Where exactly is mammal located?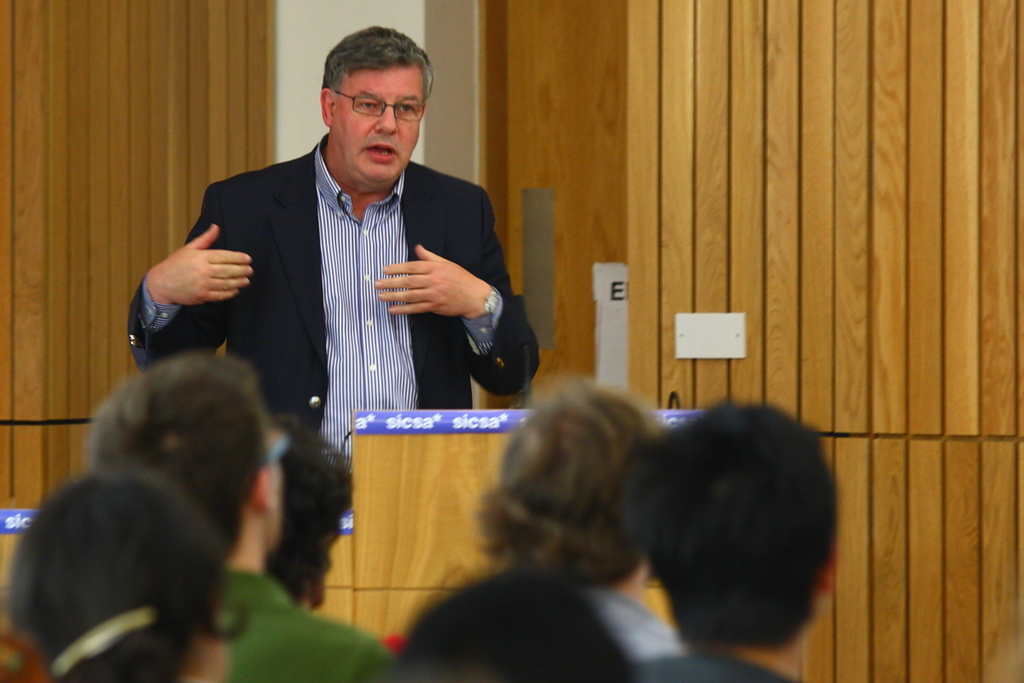
Its bounding box is bbox(8, 460, 248, 682).
